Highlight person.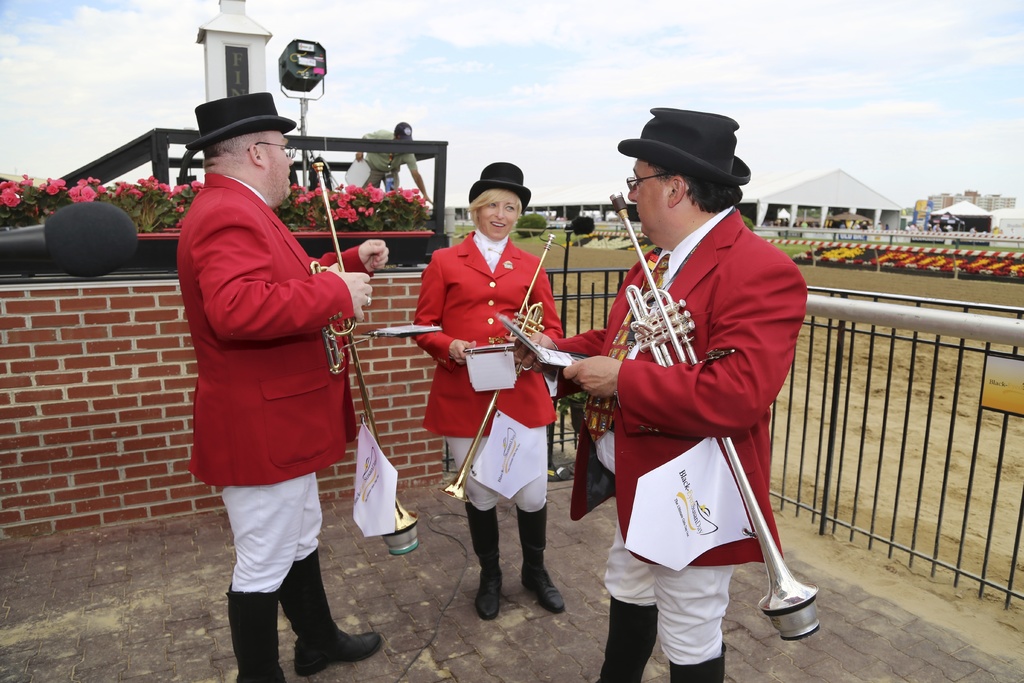
Highlighted region: (x1=547, y1=99, x2=807, y2=680).
